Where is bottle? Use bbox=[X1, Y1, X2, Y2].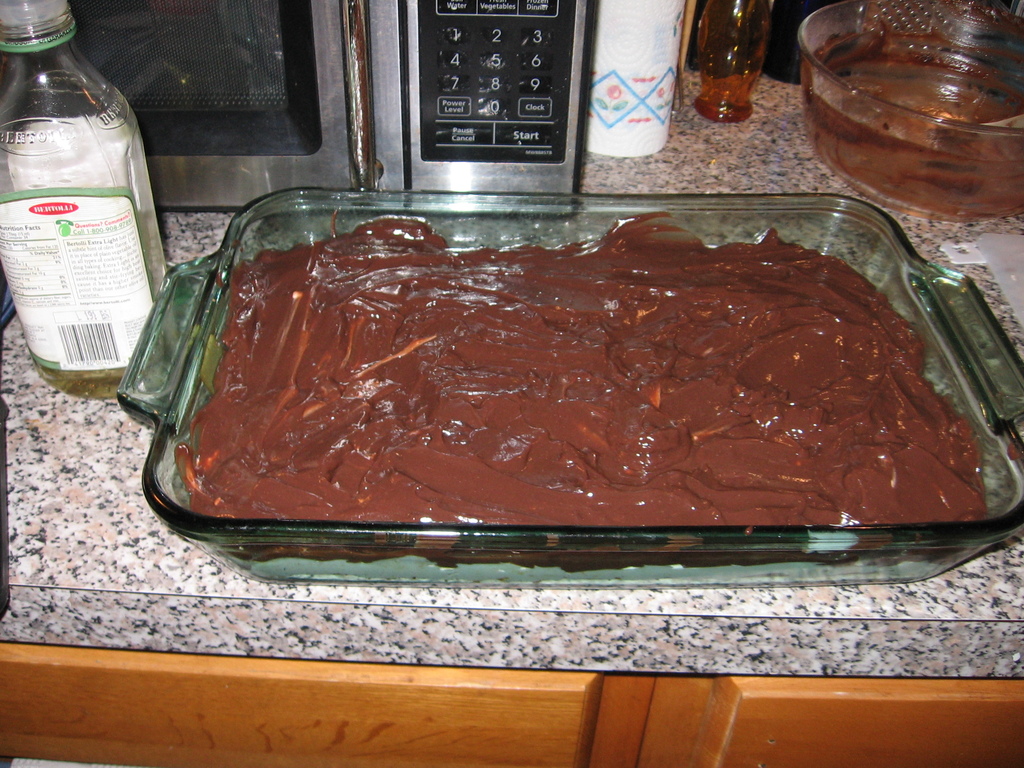
bbox=[0, 0, 168, 395].
